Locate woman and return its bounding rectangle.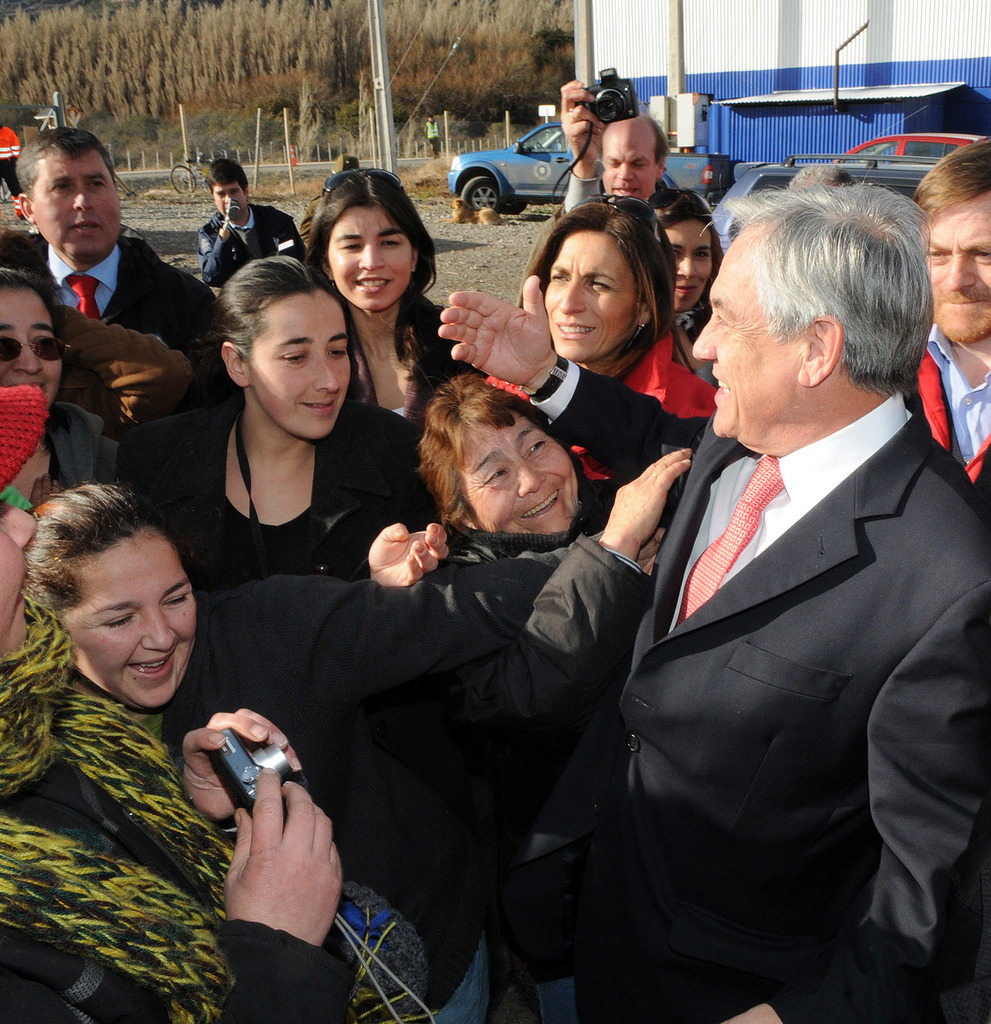
[158,259,447,593].
